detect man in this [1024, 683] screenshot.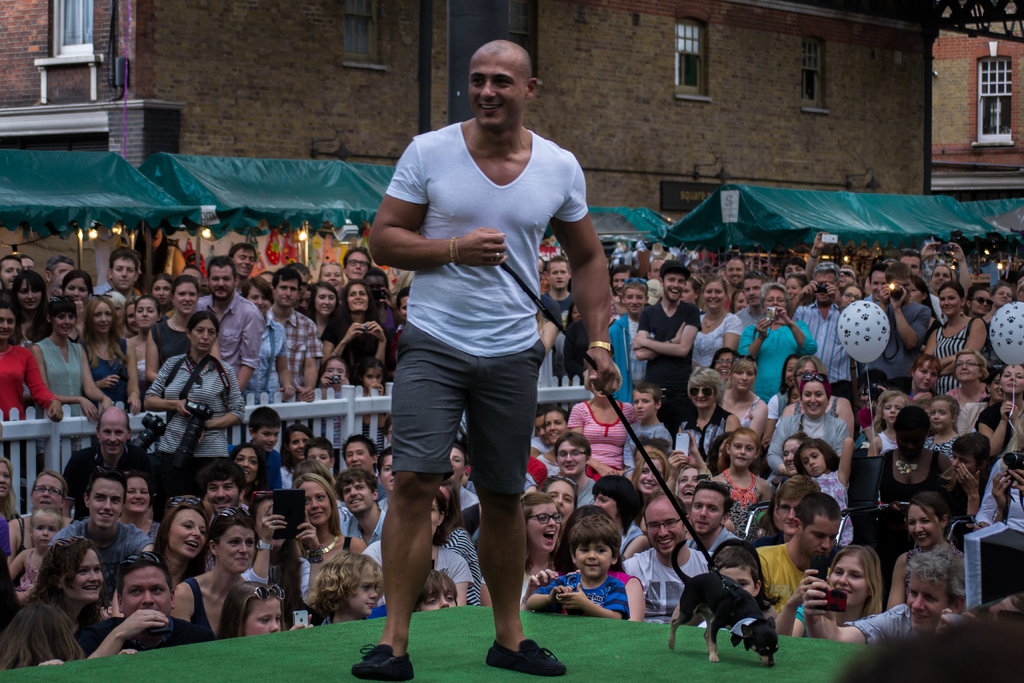
Detection: locate(198, 258, 261, 388).
